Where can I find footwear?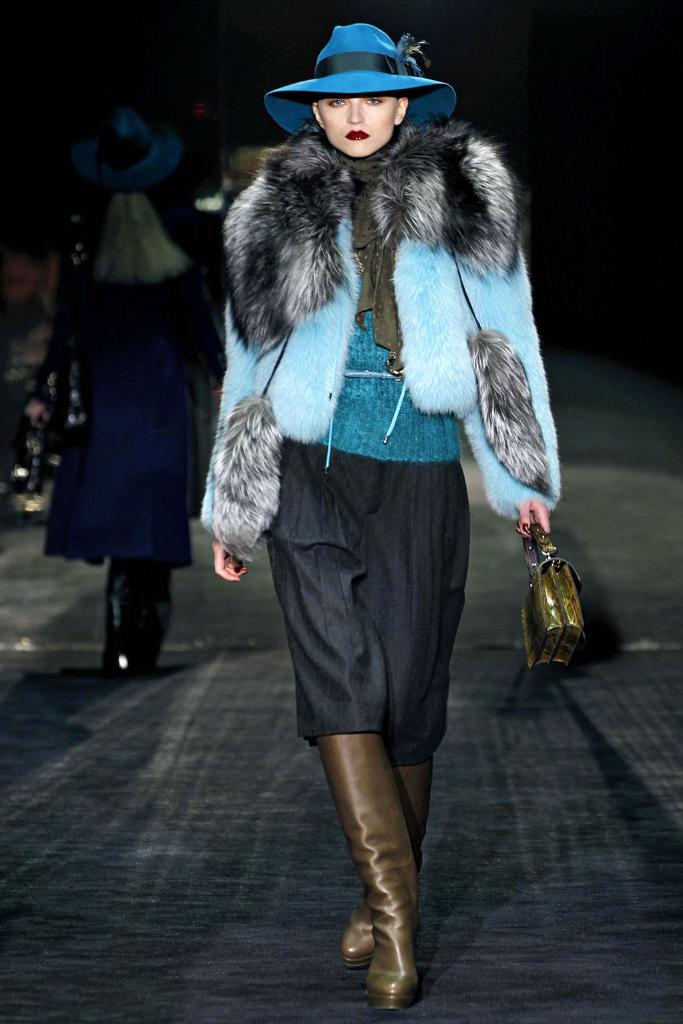
You can find it at crop(334, 761, 441, 969).
